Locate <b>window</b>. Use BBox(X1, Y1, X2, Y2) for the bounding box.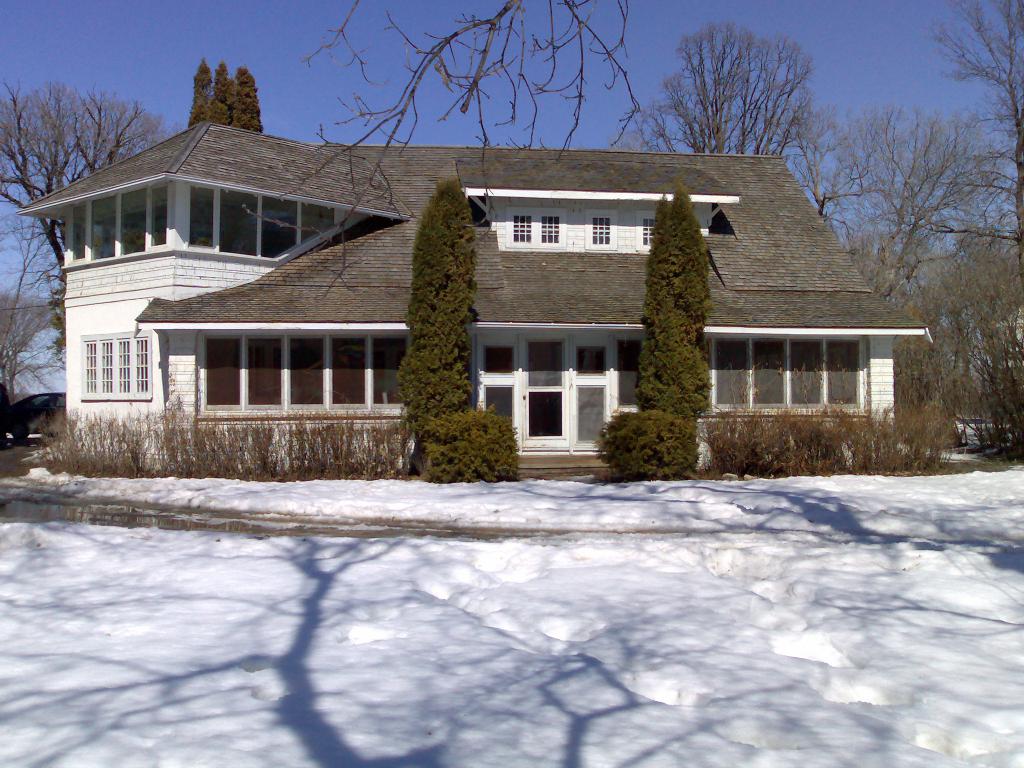
BBox(635, 212, 657, 253).
